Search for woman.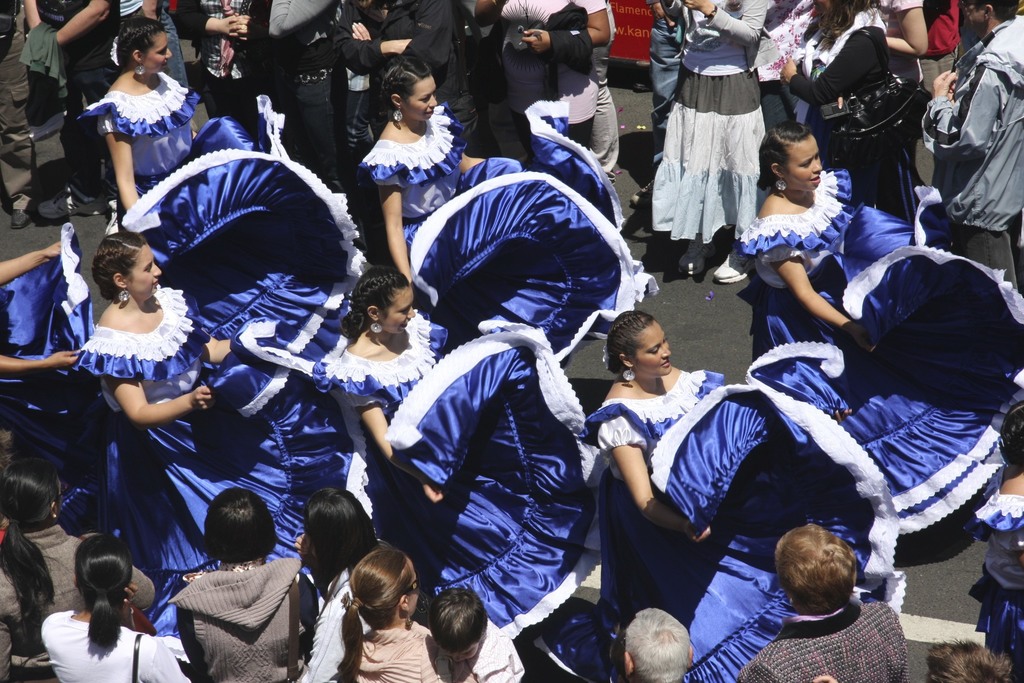
Found at detection(75, 13, 374, 372).
